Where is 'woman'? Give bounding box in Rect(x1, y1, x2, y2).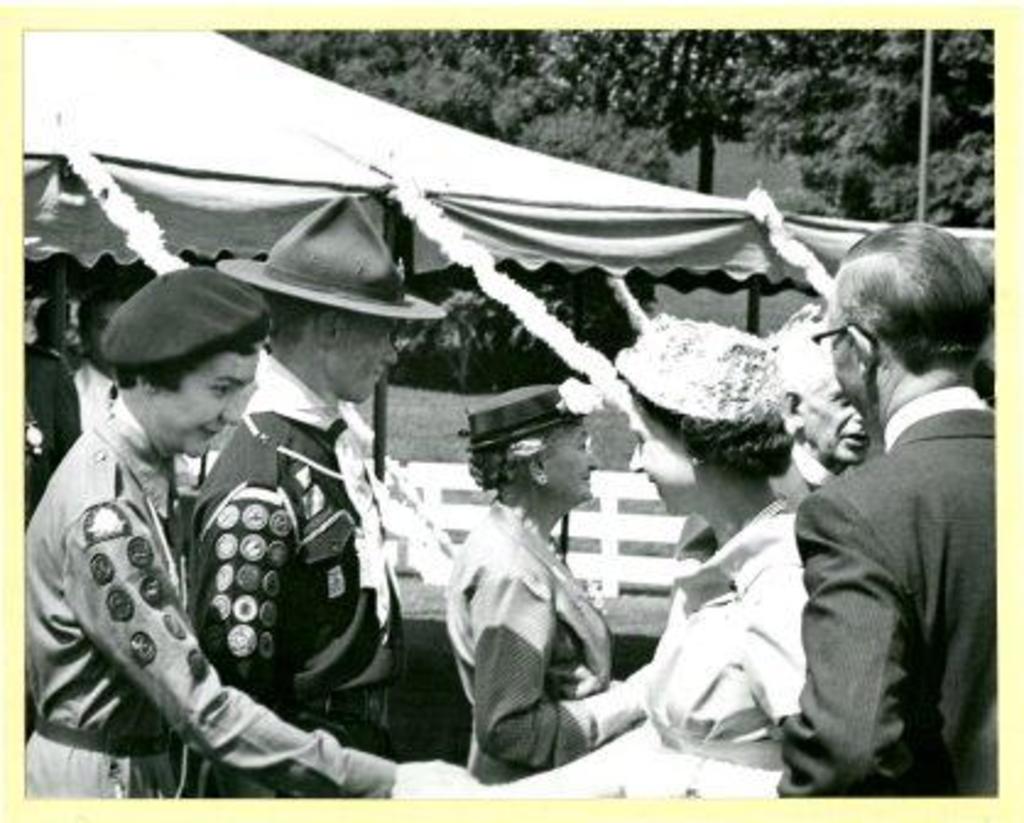
Rect(451, 377, 671, 757).
